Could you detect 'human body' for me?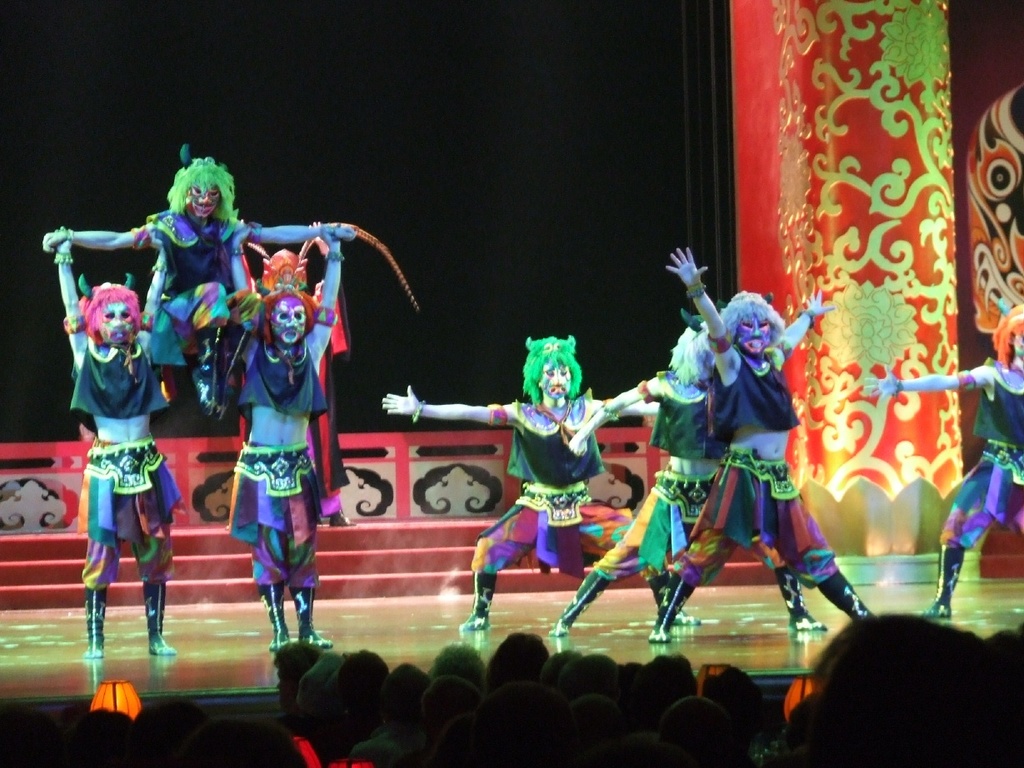
Detection result: box=[867, 303, 1023, 608].
